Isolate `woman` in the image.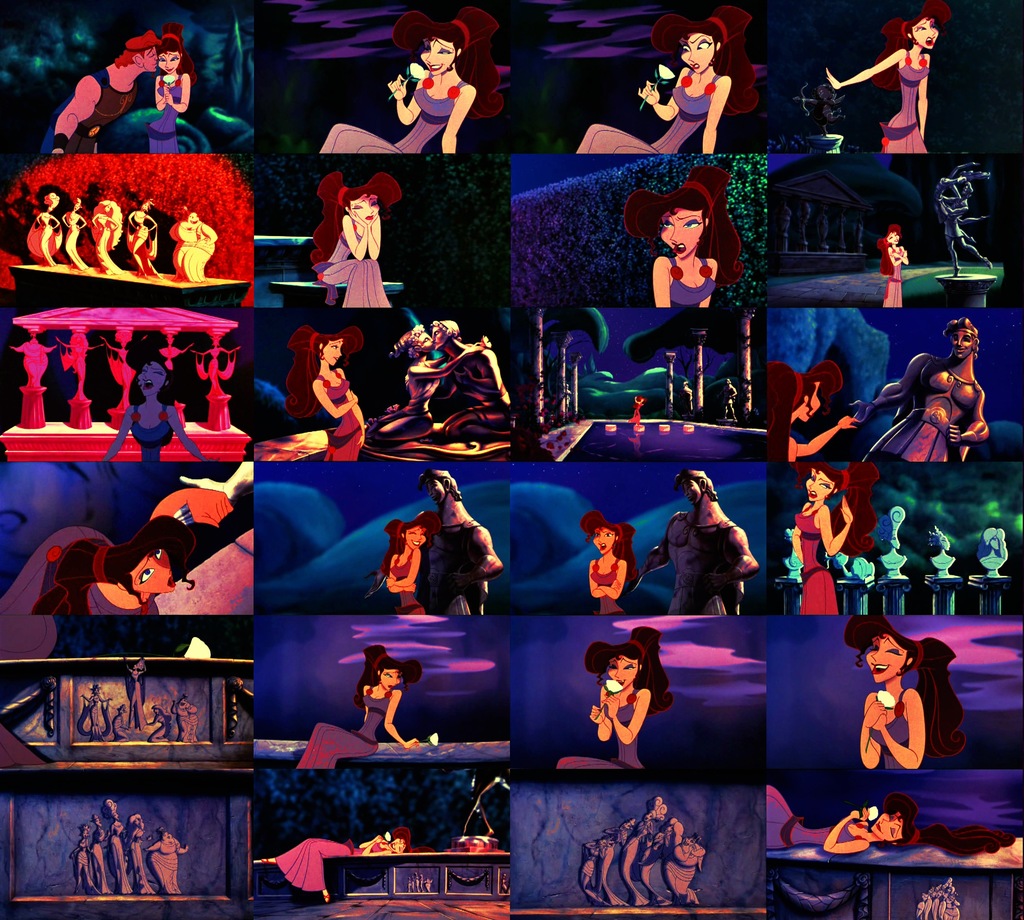
Isolated region: <bbox>253, 828, 417, 914</bbox>.
